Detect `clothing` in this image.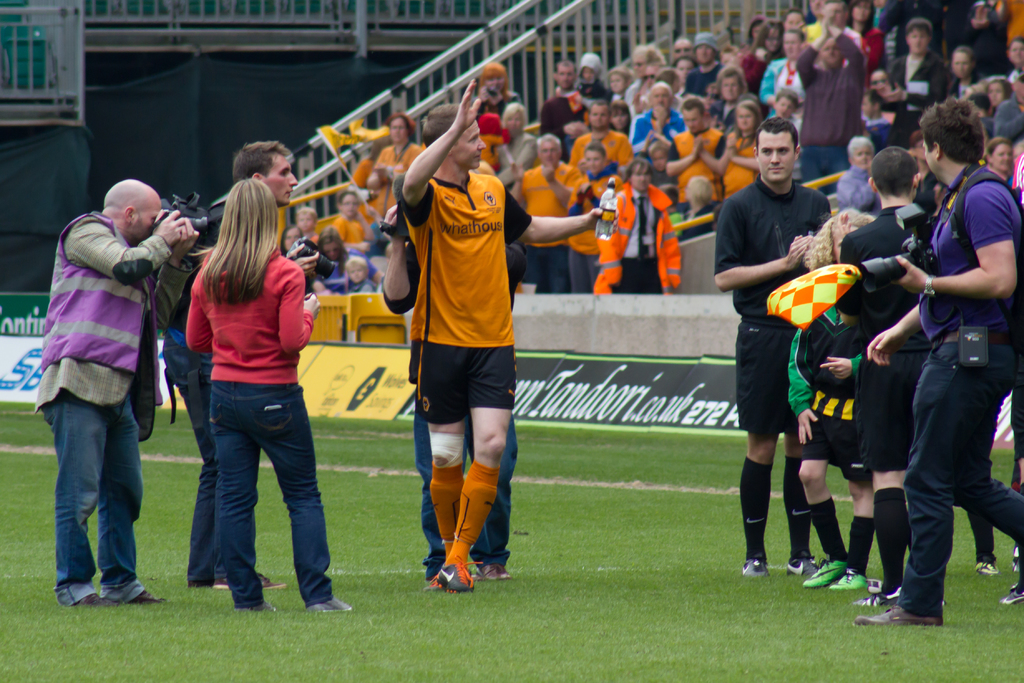
Detection: crop(719, 126, 774, 197).
